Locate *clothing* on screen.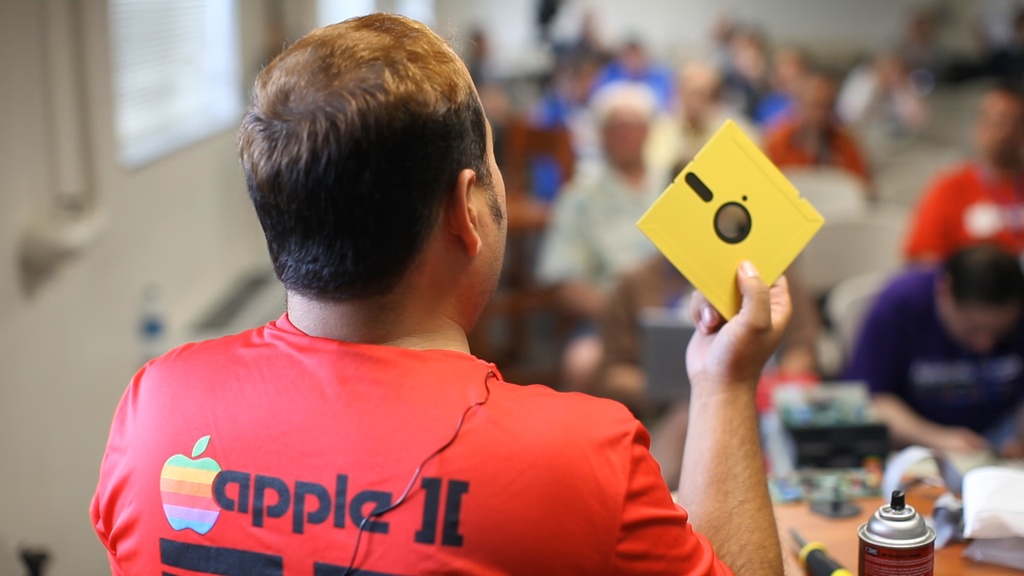
On screen at 902 156 1023 260.
